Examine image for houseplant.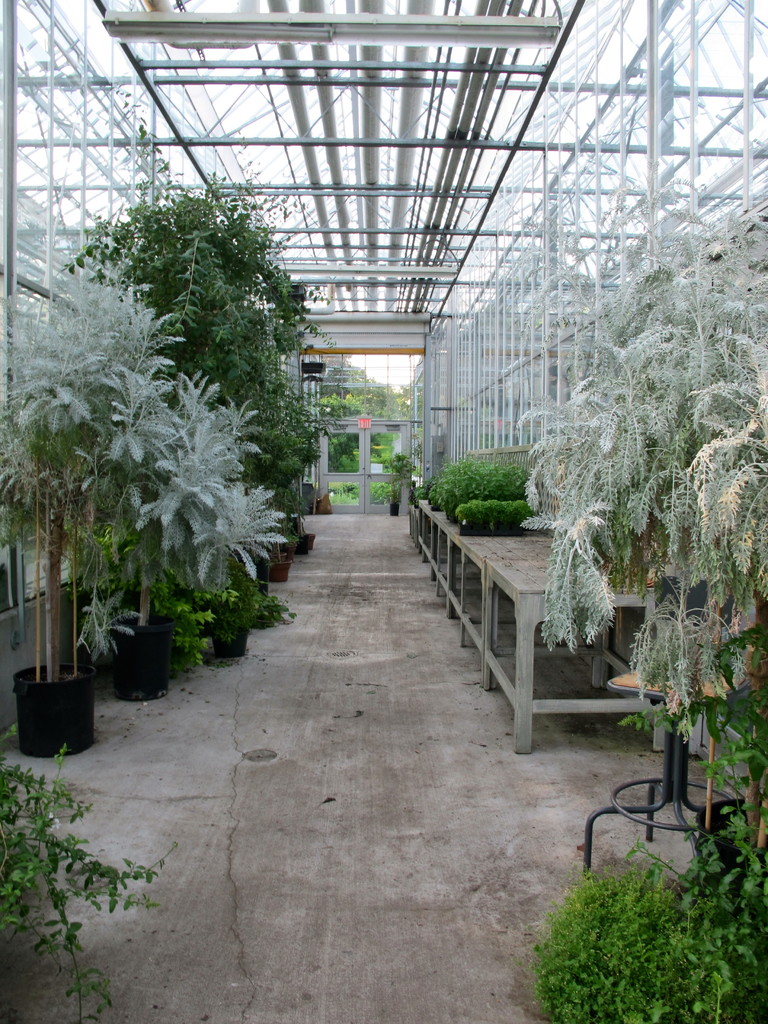
Examination result: {"left": 543, "top": 855, "right": 767, "bottom": 1023}.
